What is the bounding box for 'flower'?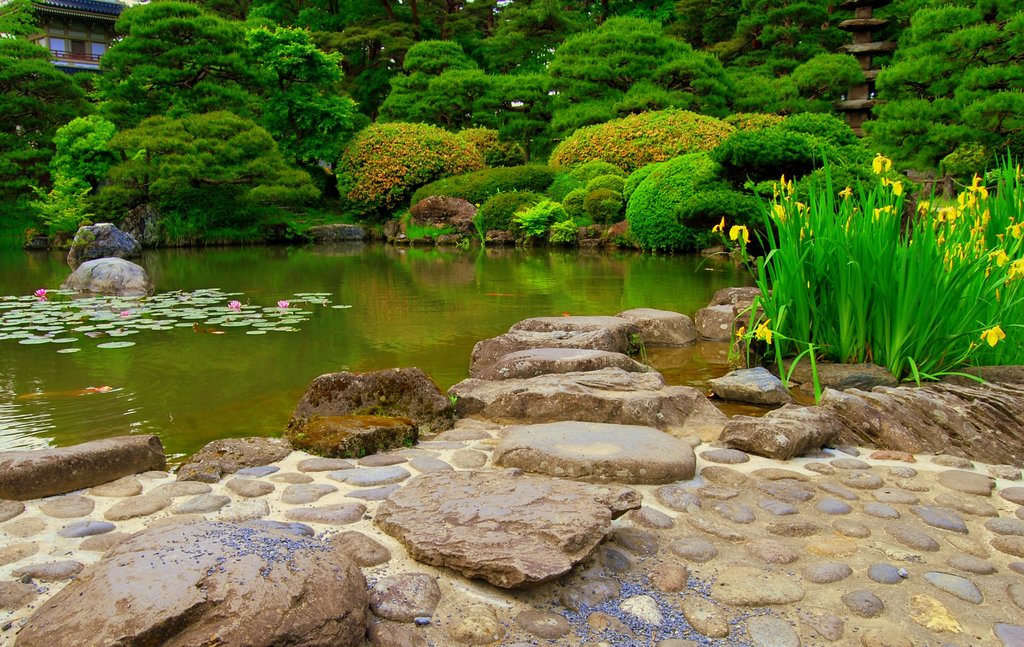
l=755, t=317, r=775, b=346.
